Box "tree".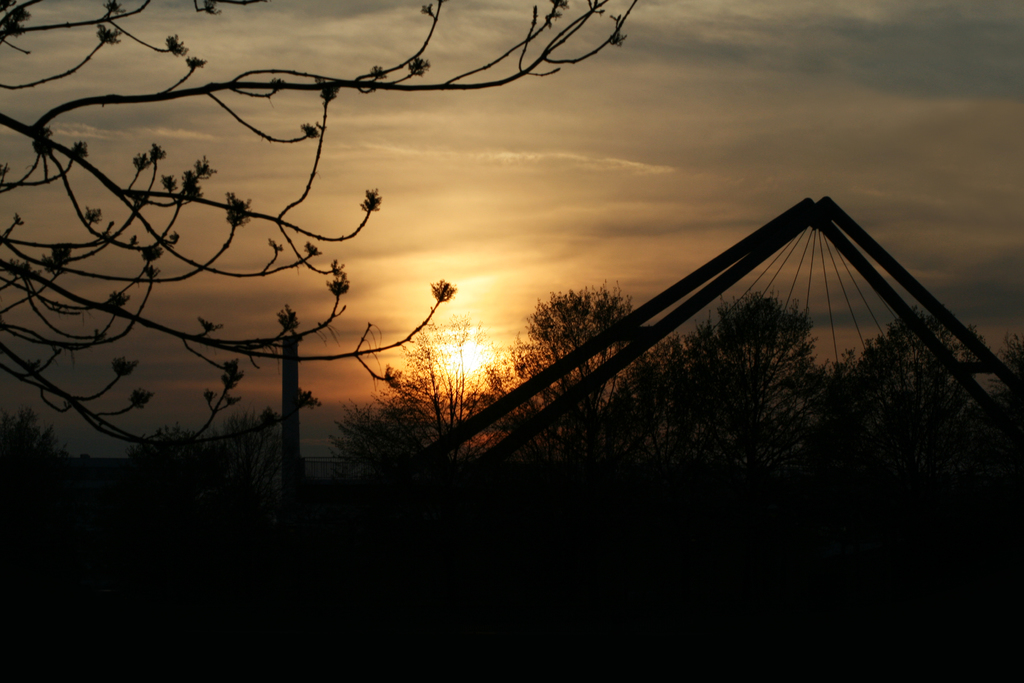
<bbox>822, 303, 1023, 476</bbox>.
